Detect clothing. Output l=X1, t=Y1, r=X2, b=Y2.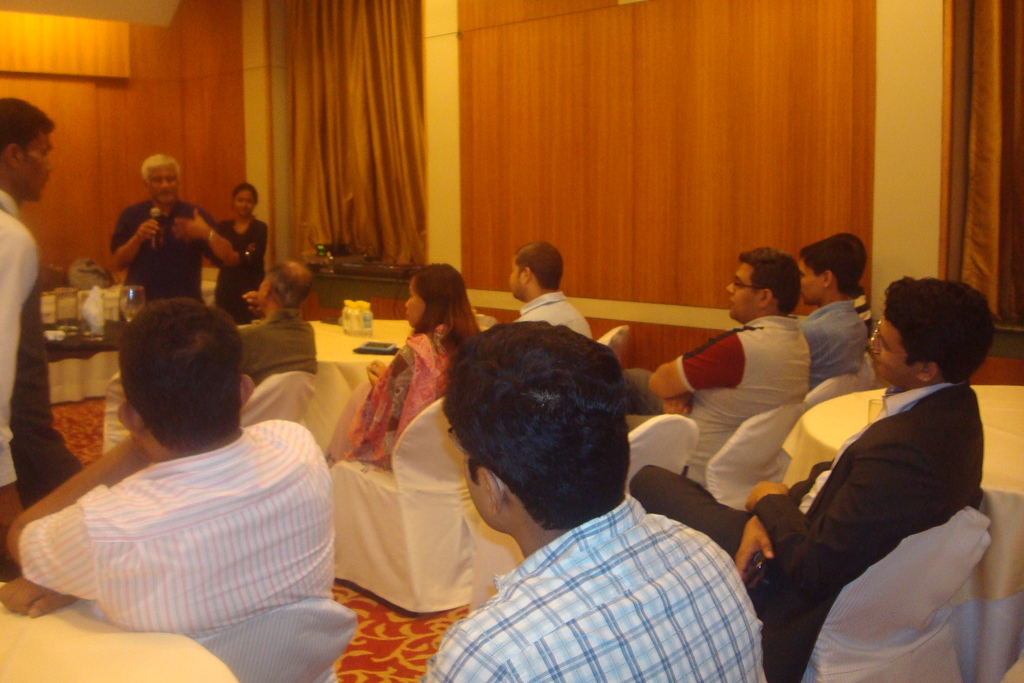
l=678, t=313, r=810, b=477.
